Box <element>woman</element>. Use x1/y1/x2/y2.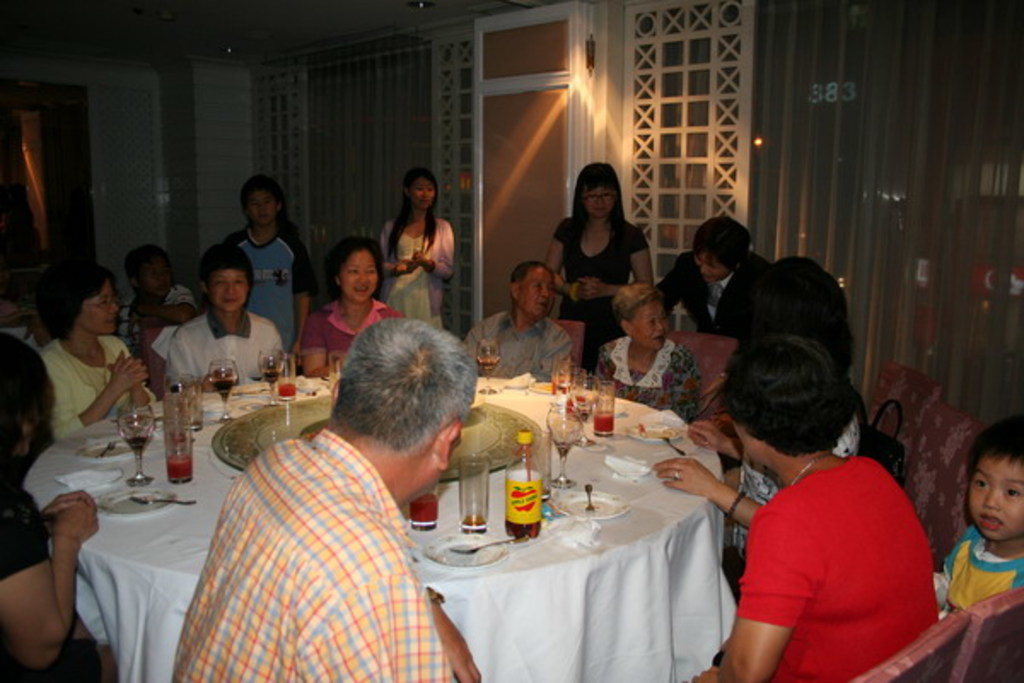
544/164/655/376.
